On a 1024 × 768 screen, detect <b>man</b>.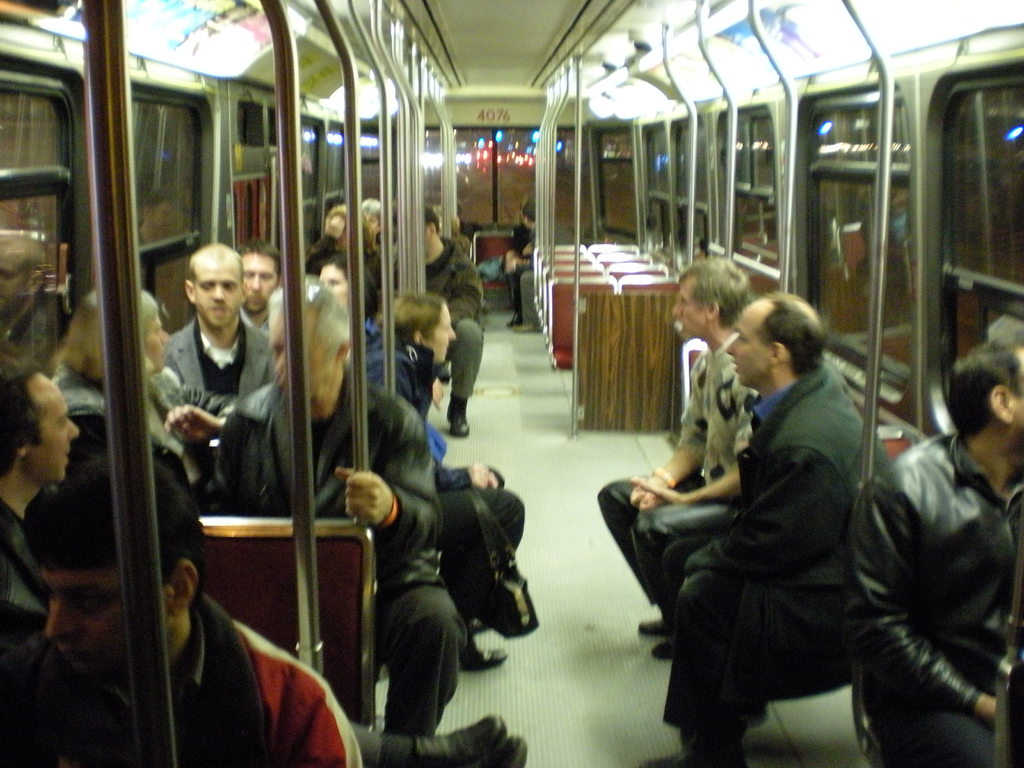
614,290,883,767.
